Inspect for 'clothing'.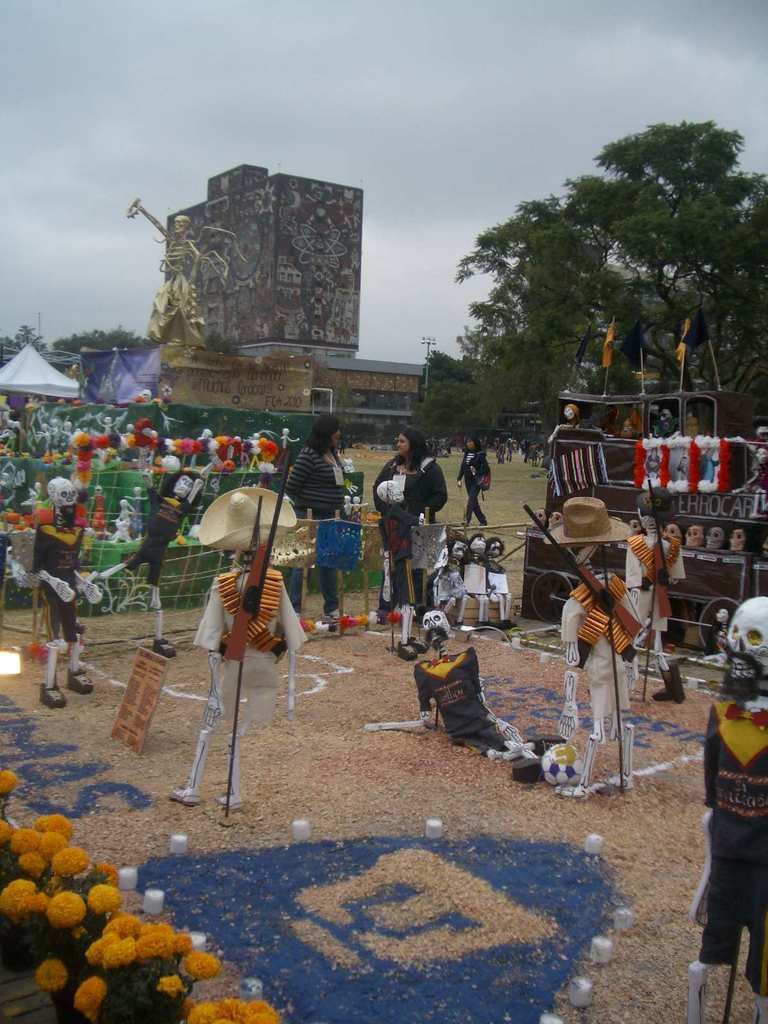
Inspection: region(365, 455, 444, 566).
